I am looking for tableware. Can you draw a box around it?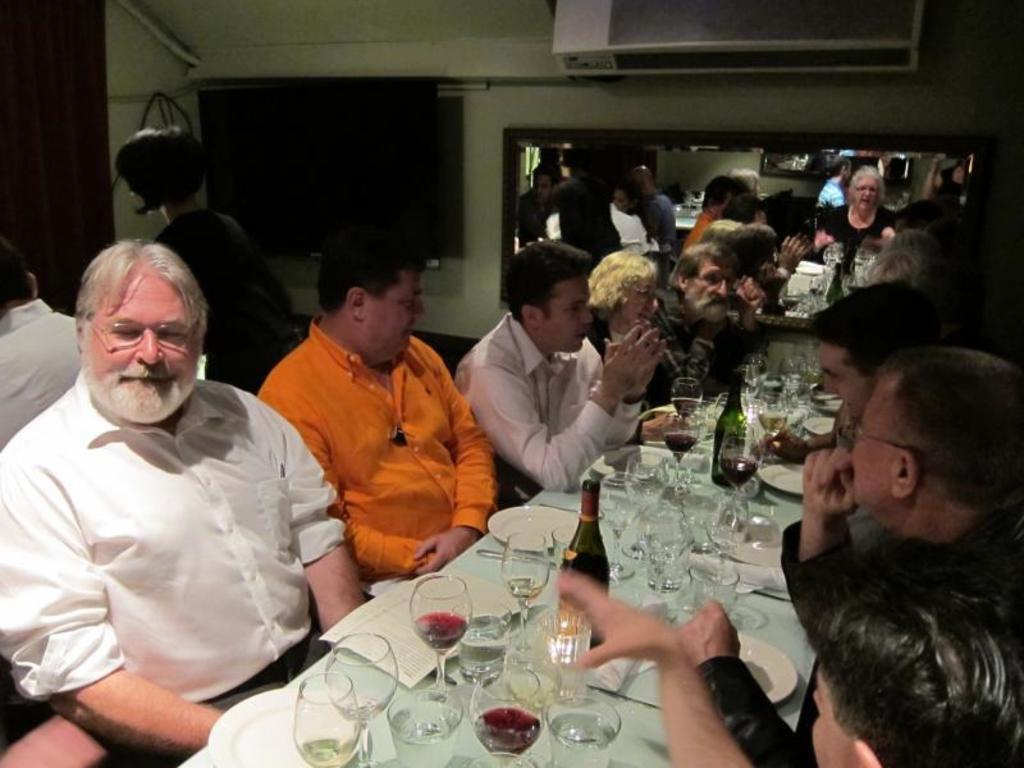
Sure, the bounding box is rect(388, 685, 460, 767).
